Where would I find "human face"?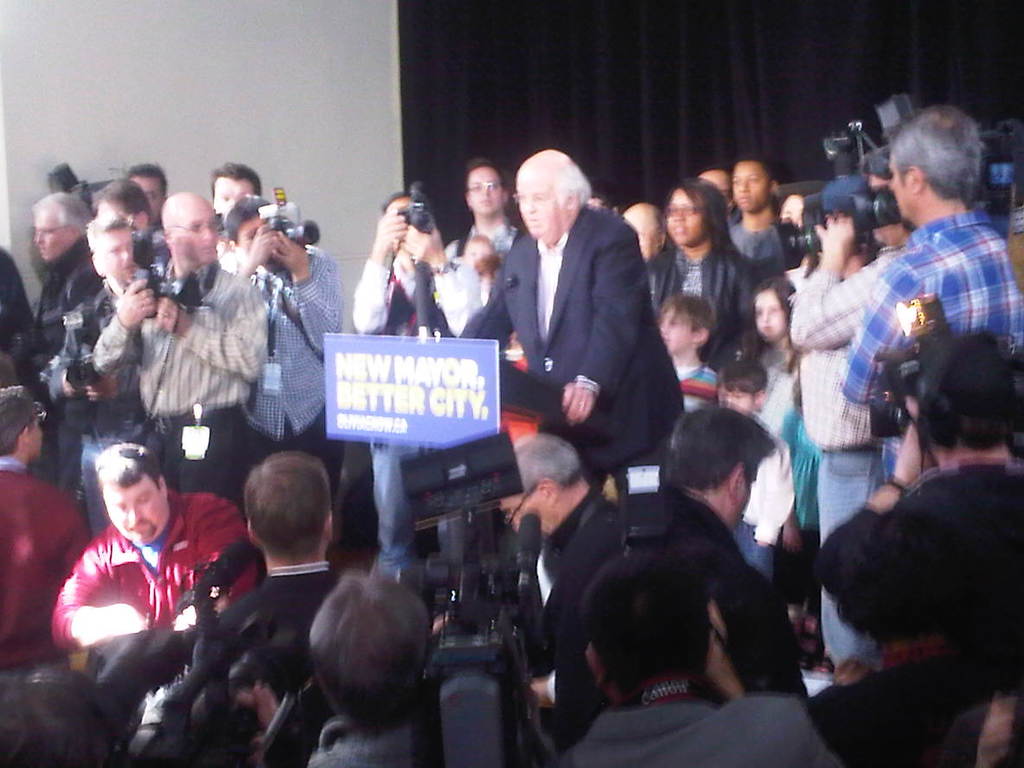
At (x1=29, y1=413, x2=42, y2=455).
